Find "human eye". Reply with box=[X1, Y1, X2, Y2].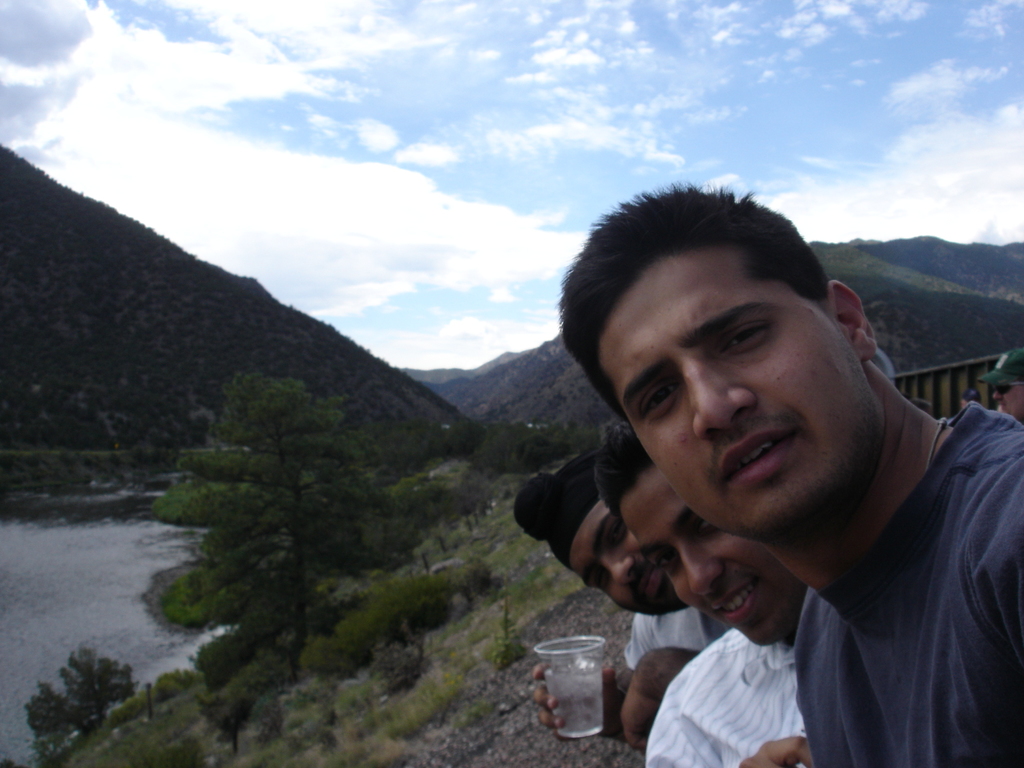
box=[607, 525, 626, 549].
